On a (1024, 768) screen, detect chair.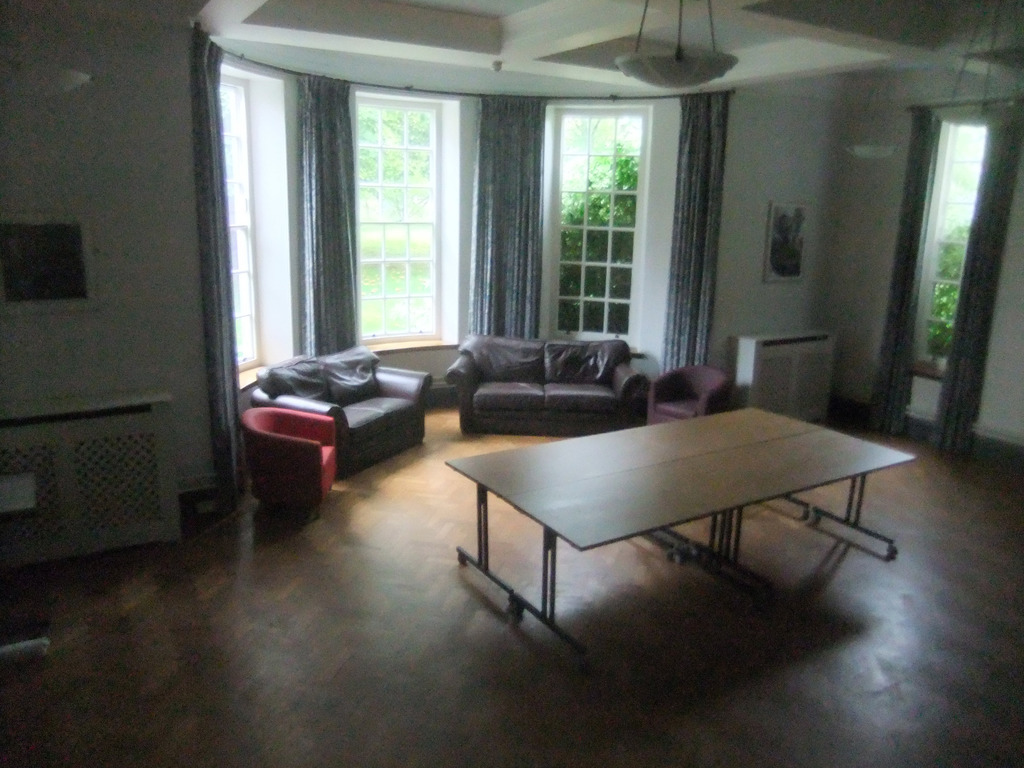
crop(227, 337, 394, 521).
